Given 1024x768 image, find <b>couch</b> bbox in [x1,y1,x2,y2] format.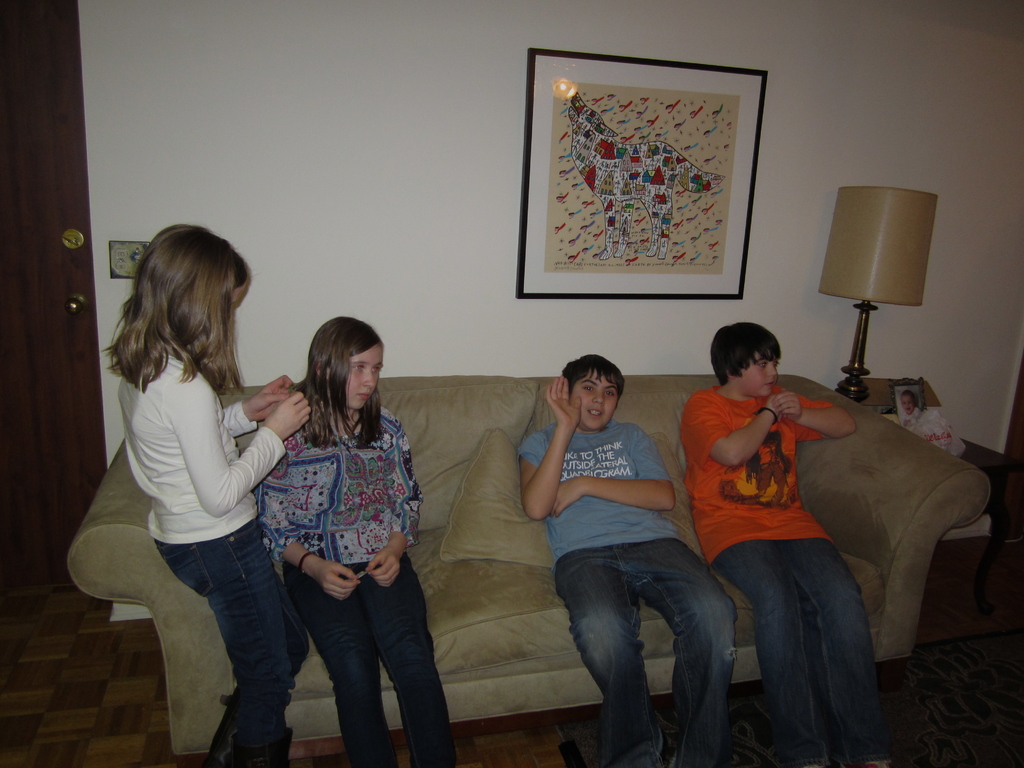
[95,378,1023,767].
